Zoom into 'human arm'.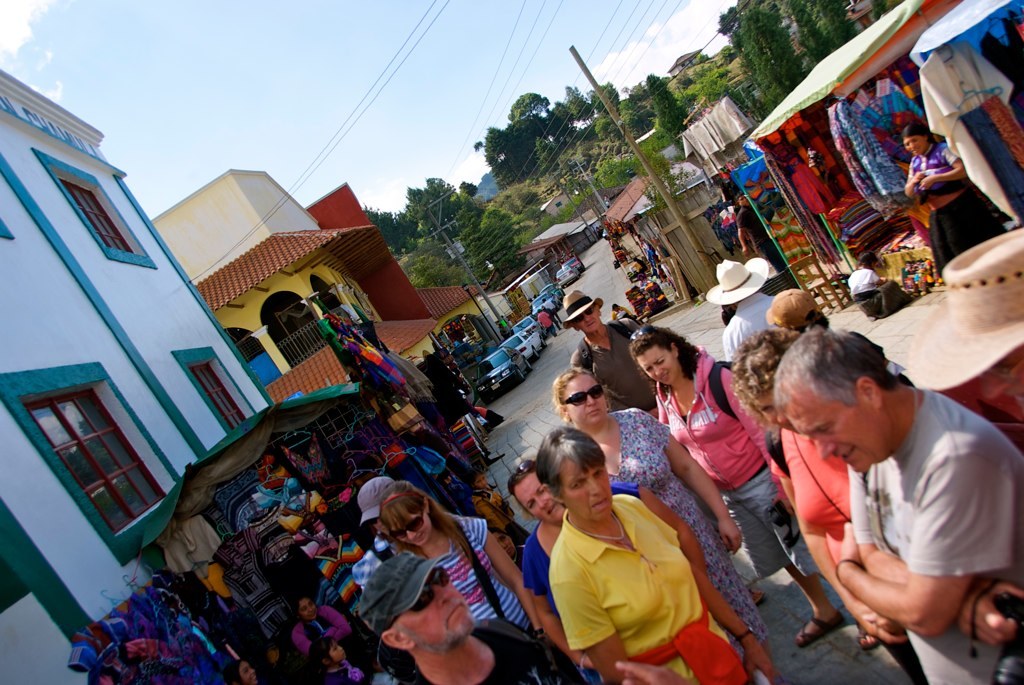
Zoom target: [295, 625, 313, 656].
